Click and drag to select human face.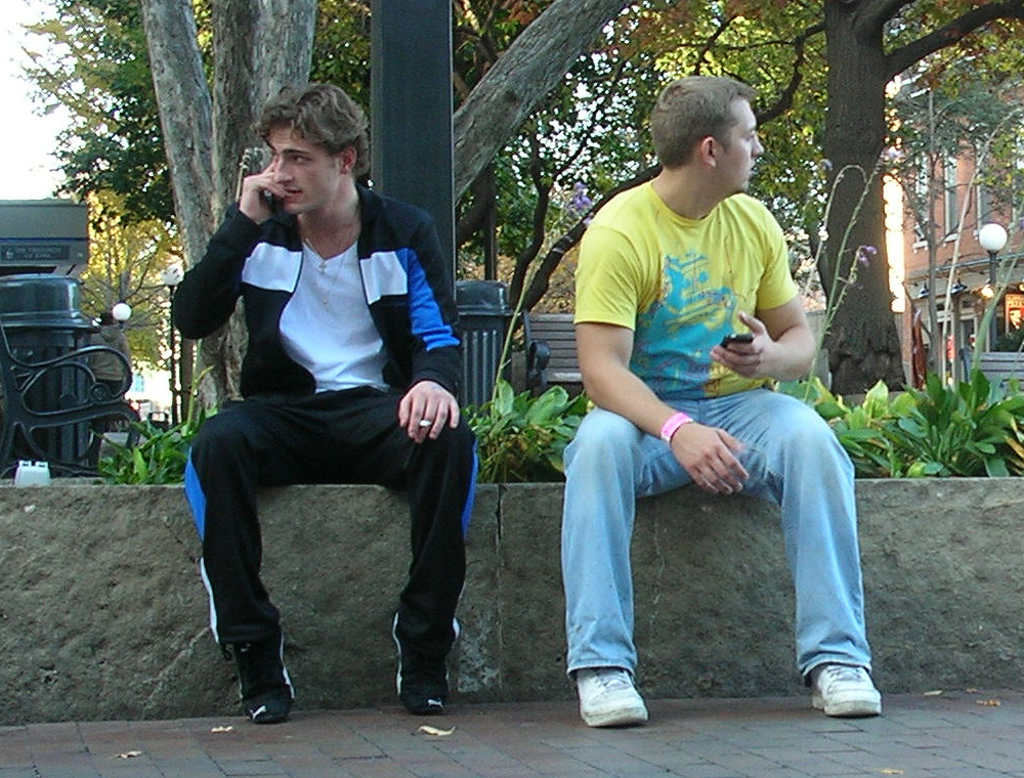
Selection: 717,94,766,189.
